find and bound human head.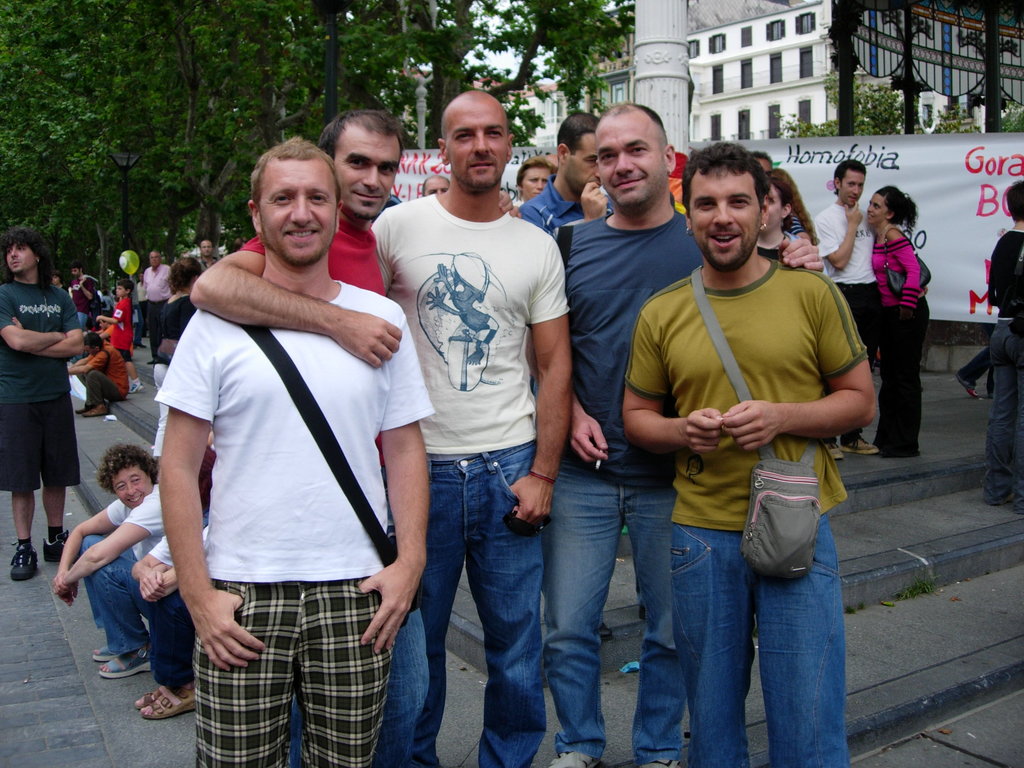
Bound: select_region(49, 270, 58, 286).
